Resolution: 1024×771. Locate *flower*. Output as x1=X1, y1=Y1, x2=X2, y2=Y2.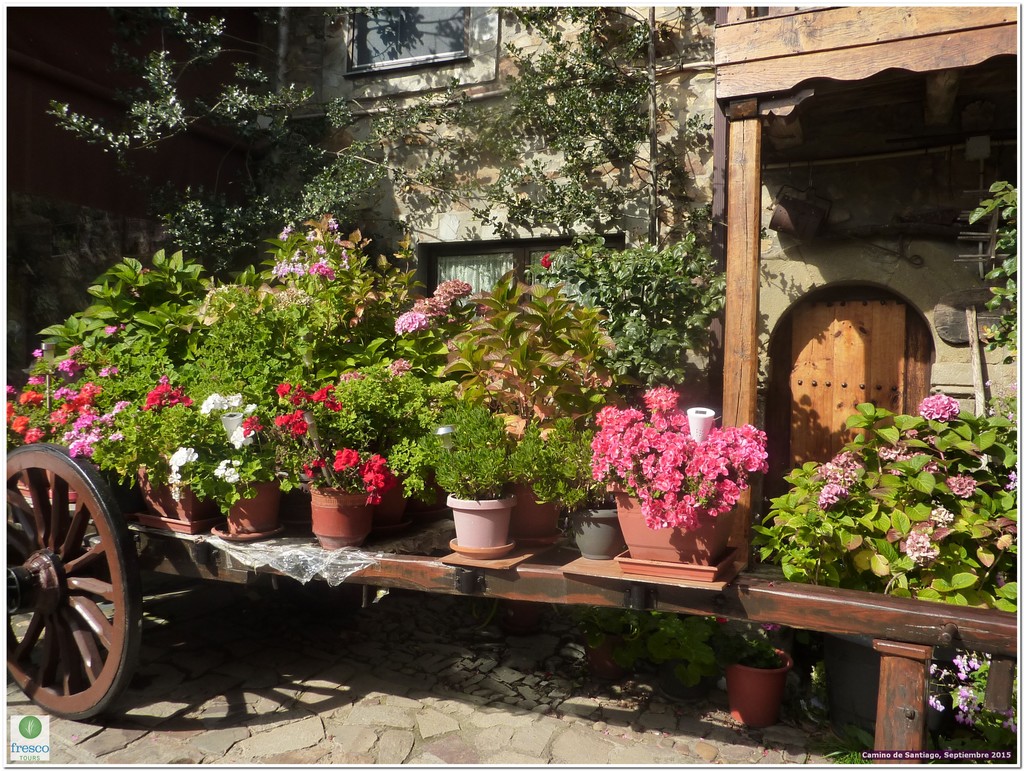
x1=27, y1=429, x2=44, y2=445.
